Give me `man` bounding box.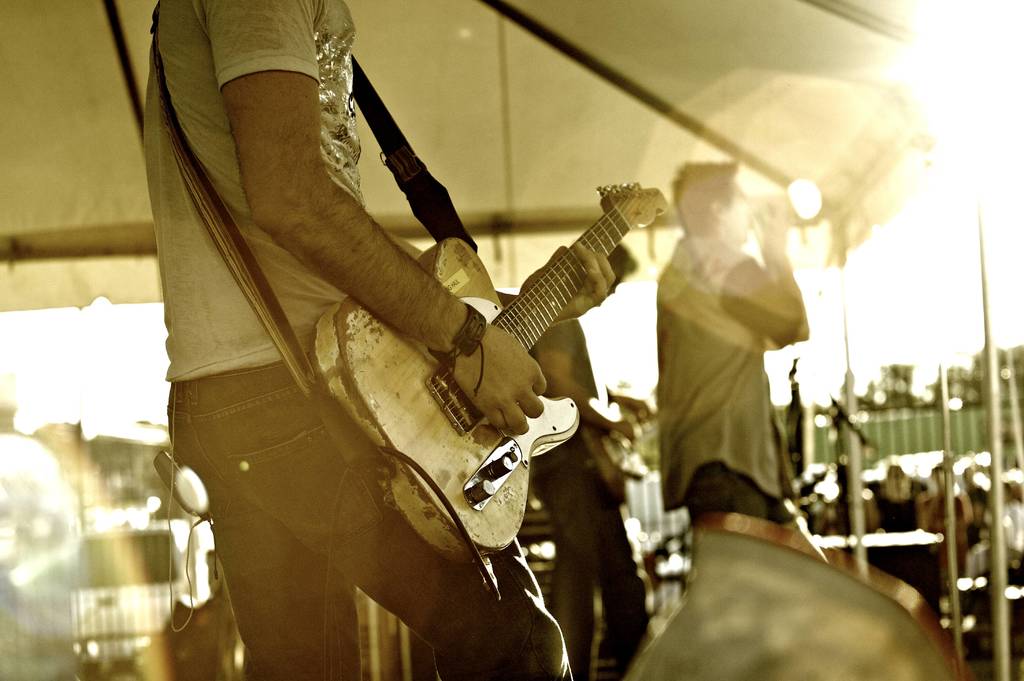
x1=532, y1=243, x2=653, y2=679.
